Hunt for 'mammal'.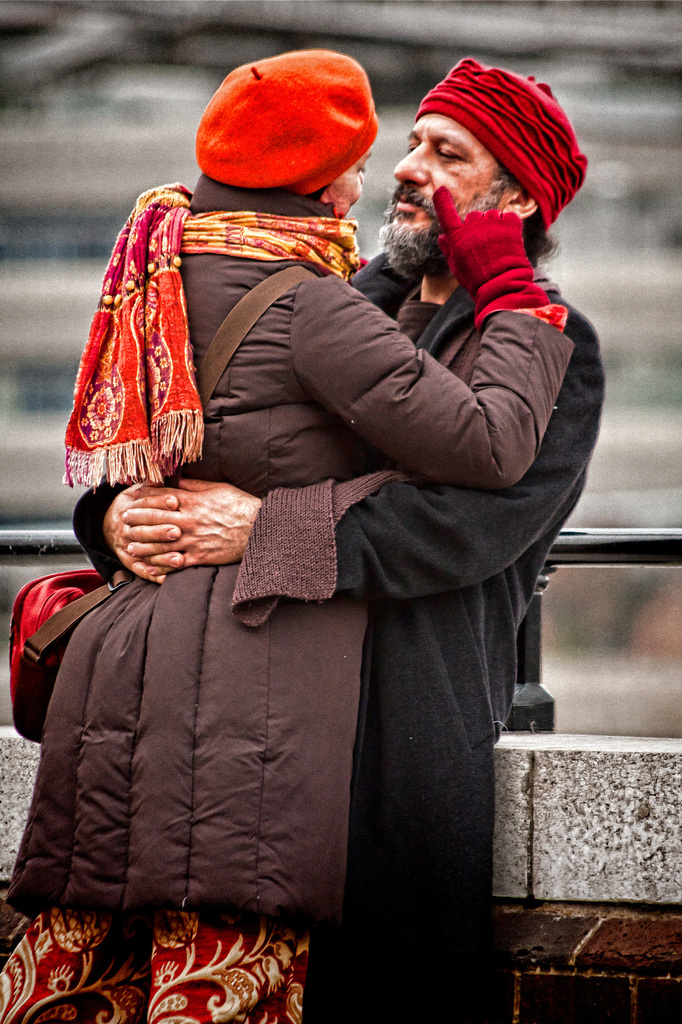
Hunted down at l=70, t=54, r=603, b=1023.
